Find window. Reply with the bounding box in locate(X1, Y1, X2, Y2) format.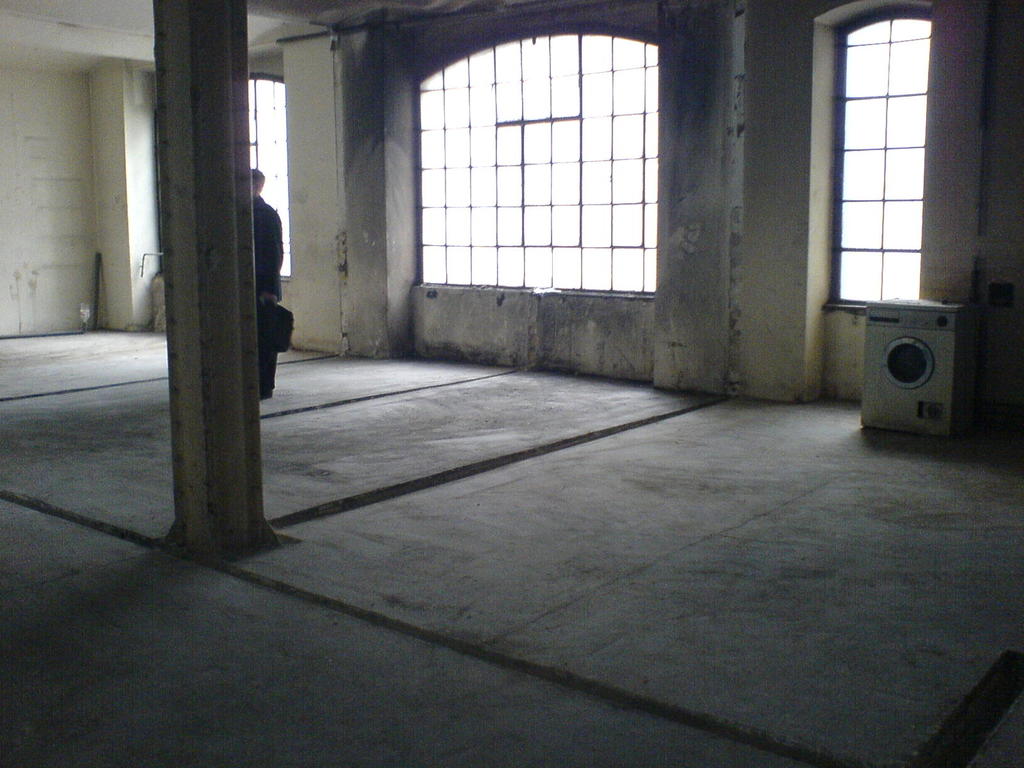
locate(413, 29, 657, 301).
